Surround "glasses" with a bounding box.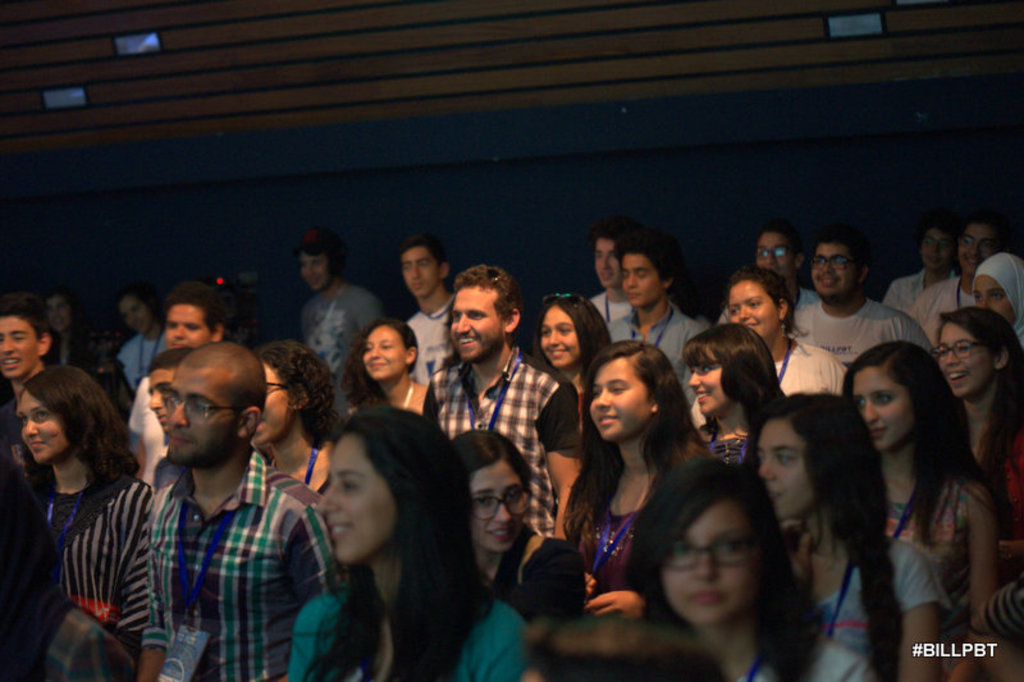
(x1=468, y1=488, x2=538, y2=528).
